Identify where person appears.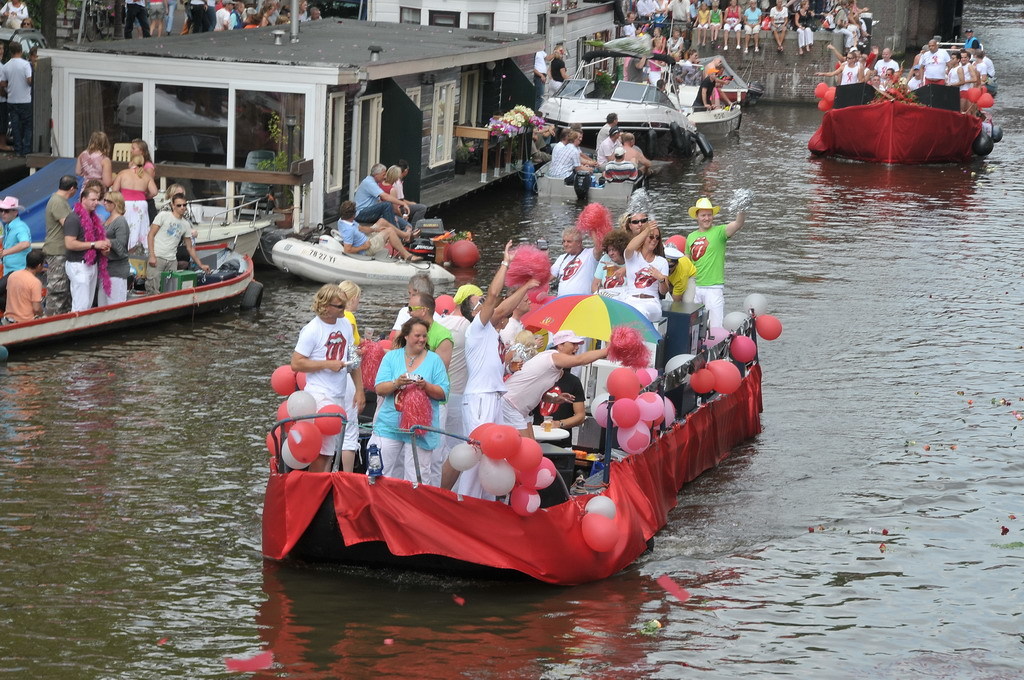
Appears at l=620, t=120, r=641, b=163.
